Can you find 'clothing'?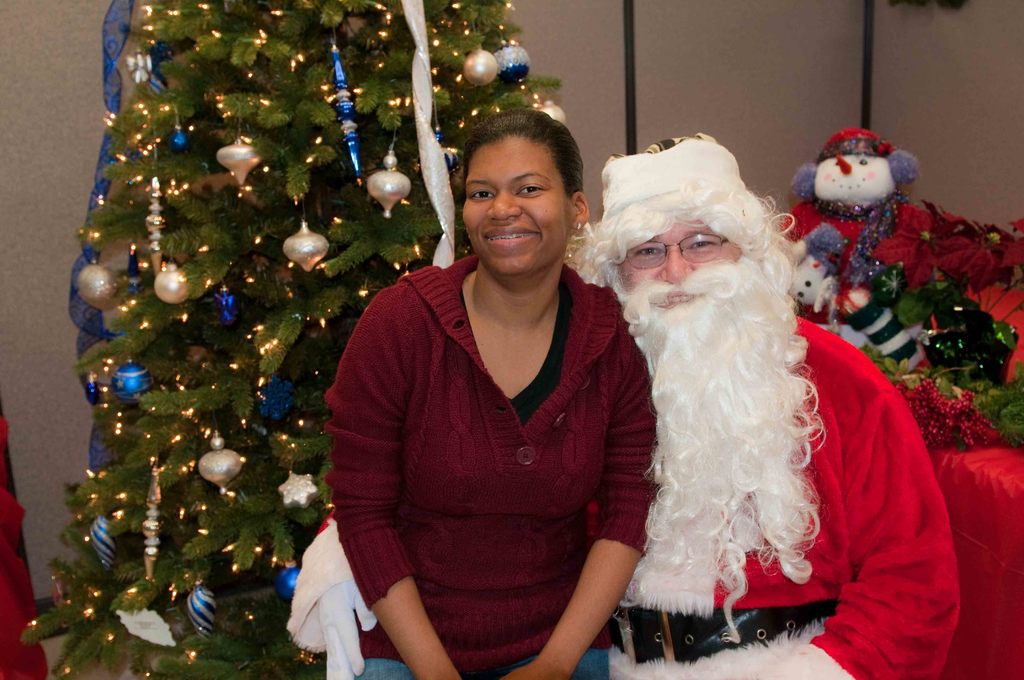
Yes, bounding box: rect(317, 313, 961, 679).
